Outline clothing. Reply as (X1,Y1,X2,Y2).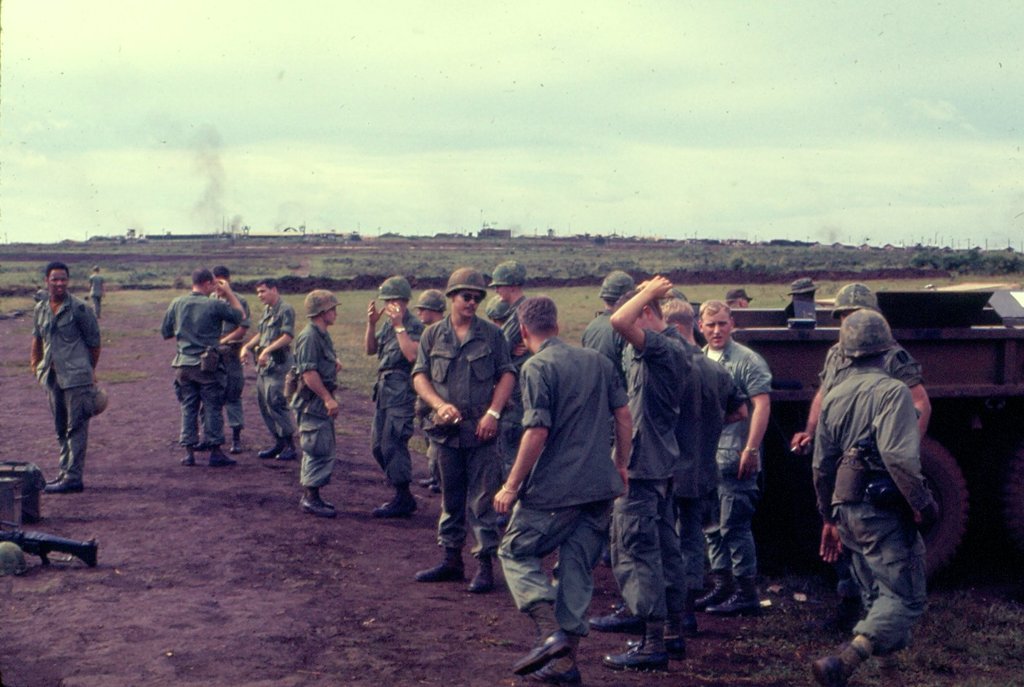
(415,317,521,557).
